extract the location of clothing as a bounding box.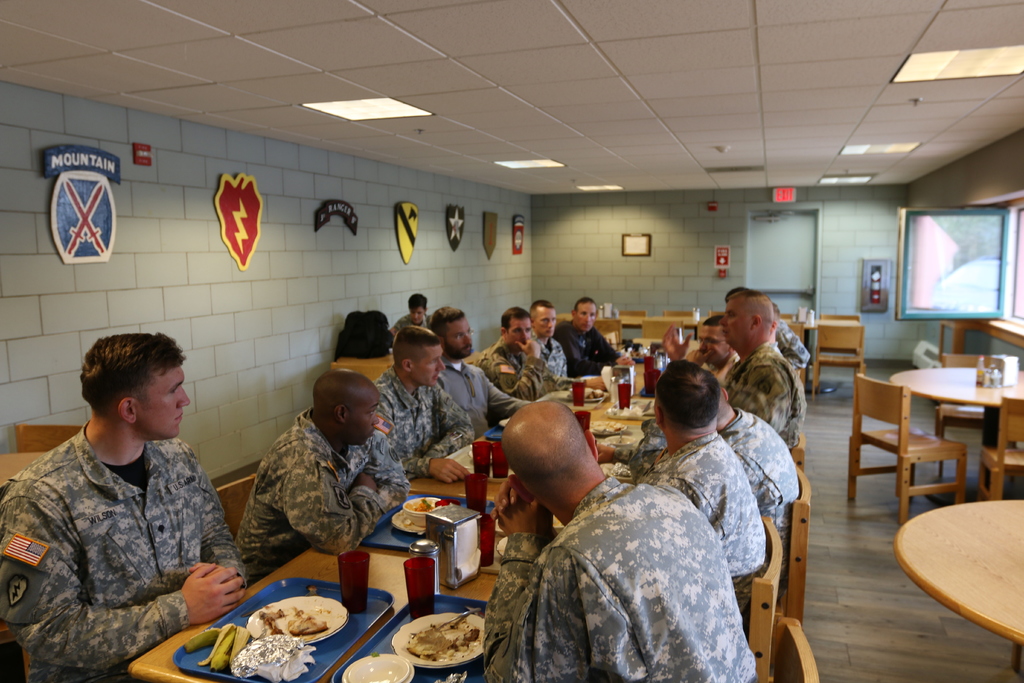
l=645, t=434, r=769, b=588.
